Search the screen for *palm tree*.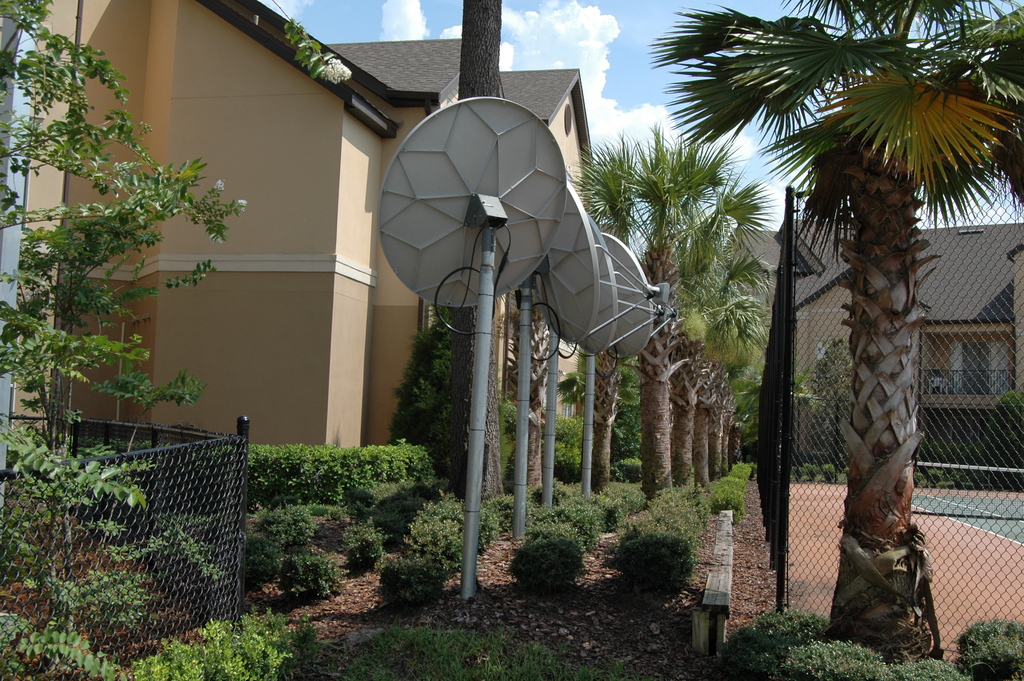
Found at {"left": 618, "top": 158, "right": 717, "bottom": 472}.
